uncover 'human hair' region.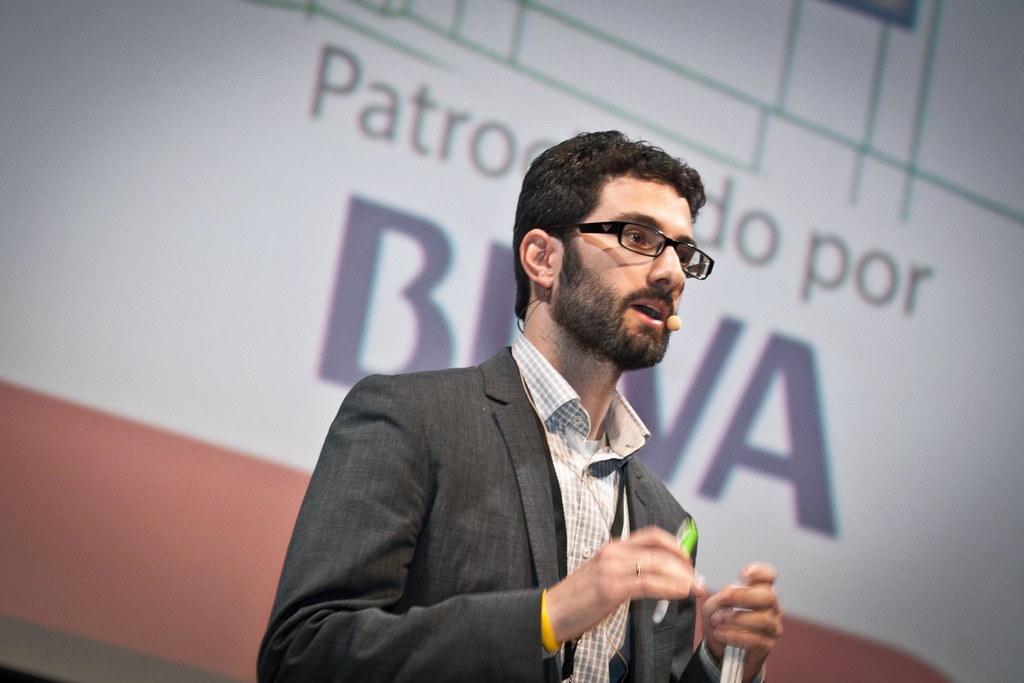
Uncovered: <bbox>511, 128, 711, 320</bbox>.
